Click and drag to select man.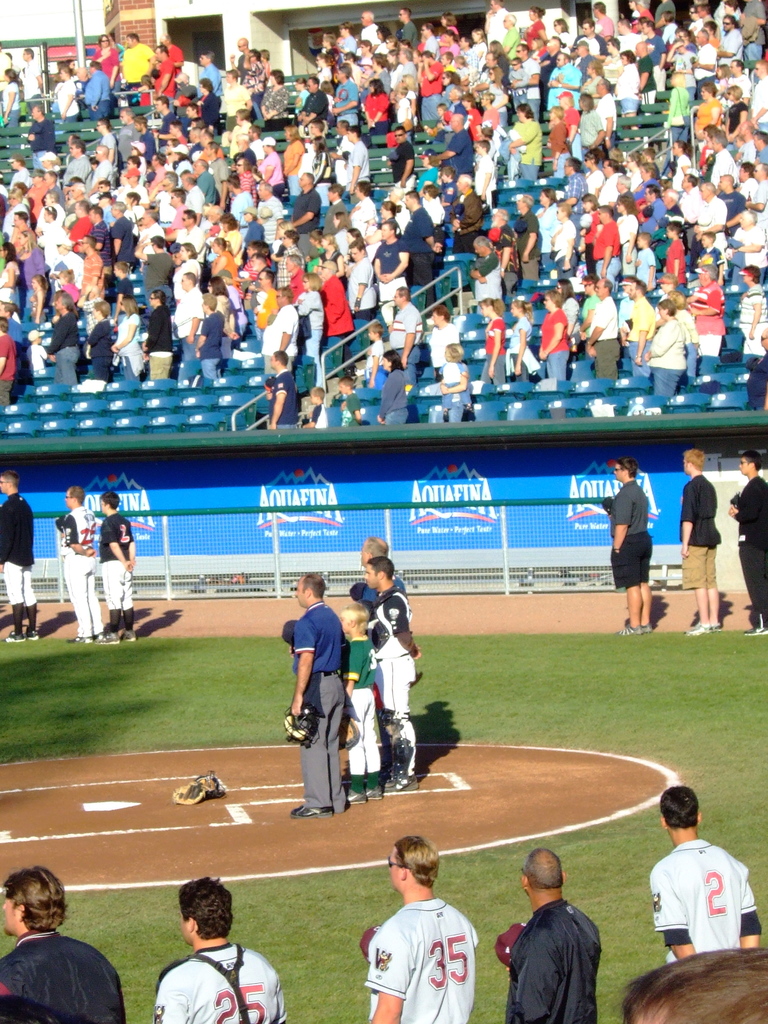
Selection: (left=36, top=169, right=62, bottom=202).
